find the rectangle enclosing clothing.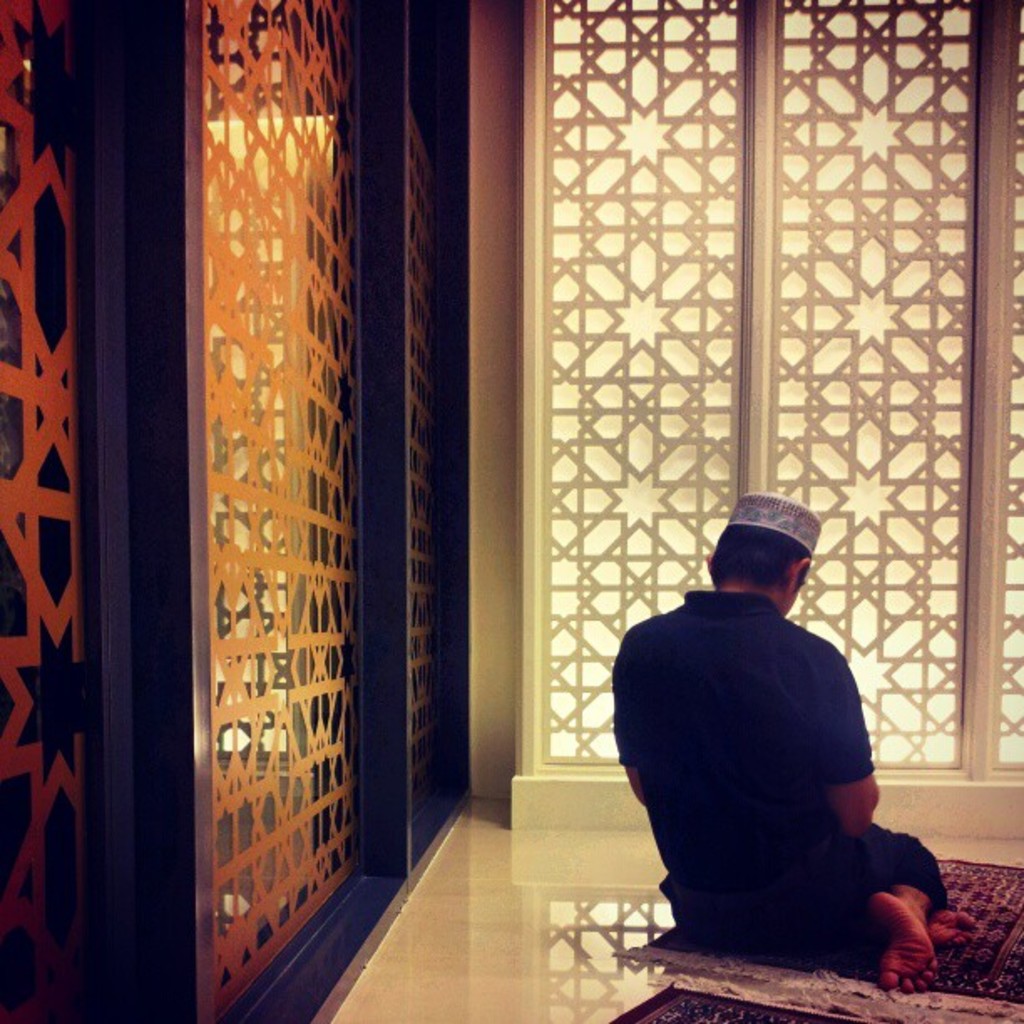
(left=614, top=586, right=949, bottom=970).
